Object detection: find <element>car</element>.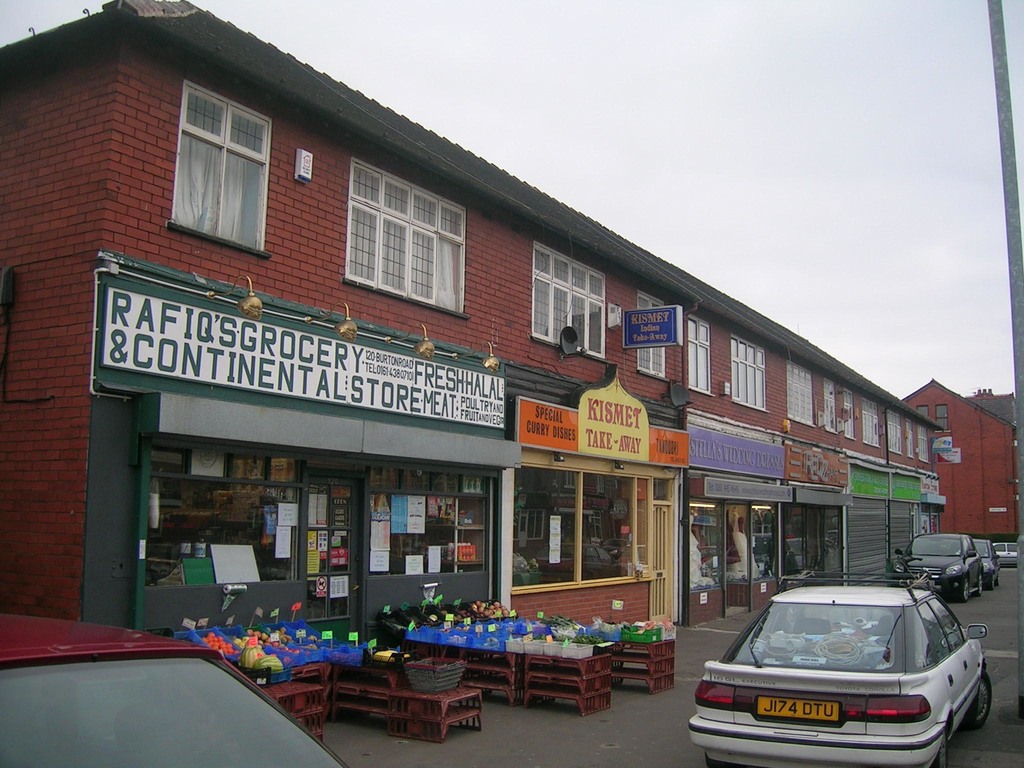
991,539,1021,566.
